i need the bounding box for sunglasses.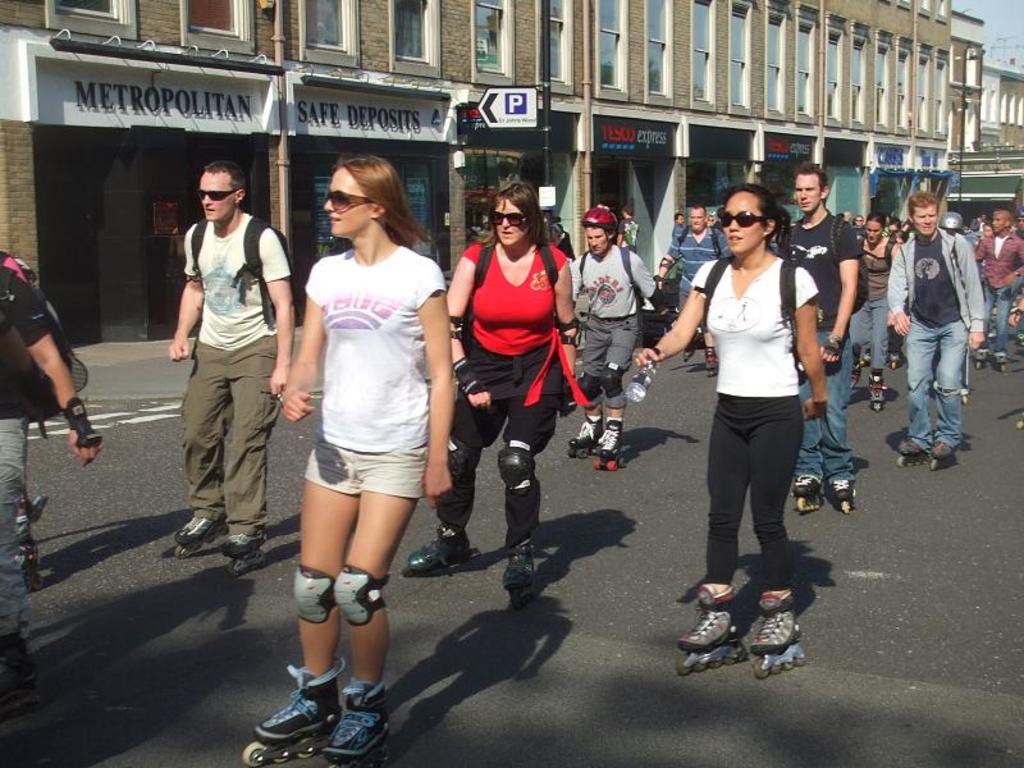
Here it is: locate(321, 193, 376, 214).
